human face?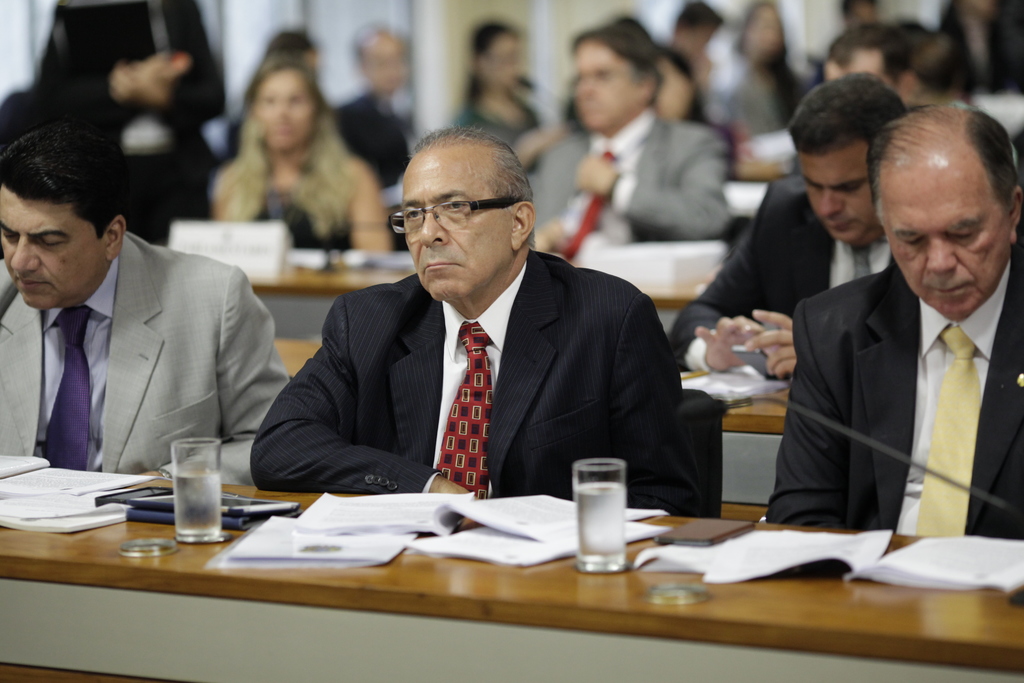
<bbox>573, 35, 647, 135</bbox>
